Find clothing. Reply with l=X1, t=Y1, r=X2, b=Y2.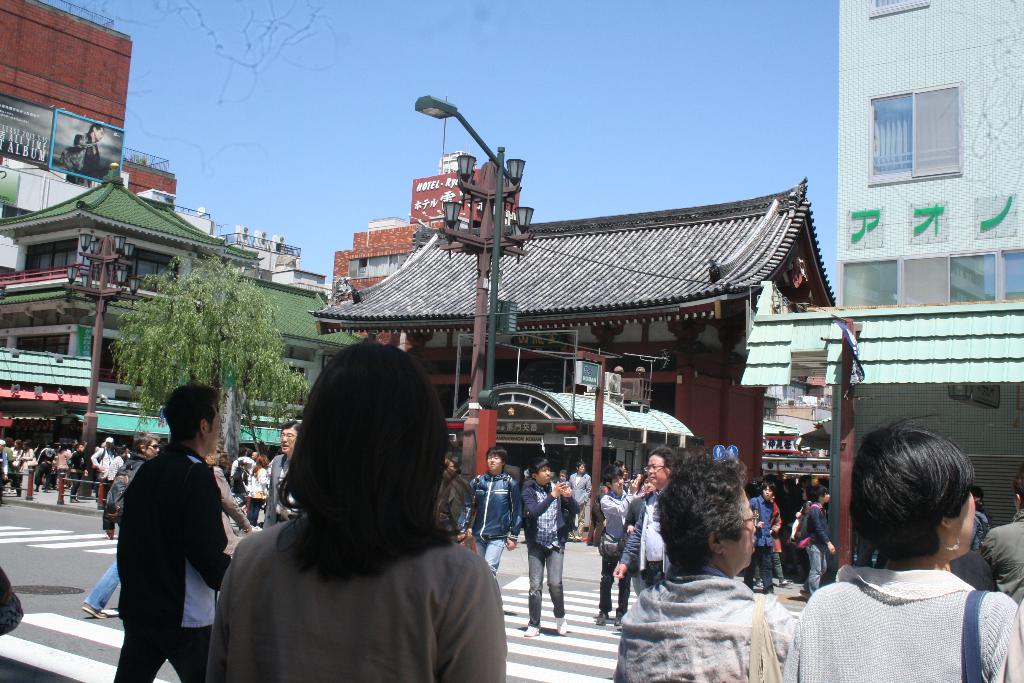
l=460, t=472, r=520, b=578.
